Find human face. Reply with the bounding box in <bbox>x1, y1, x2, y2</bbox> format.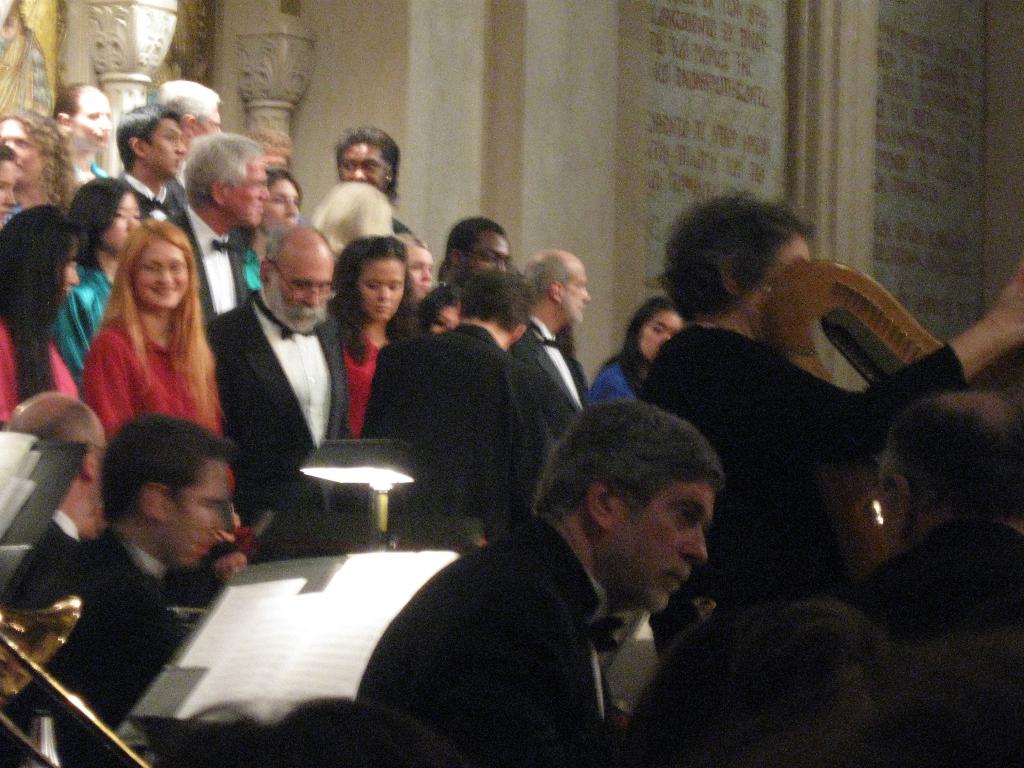
<bbox>165, 461, 231, 568</bbox>.
